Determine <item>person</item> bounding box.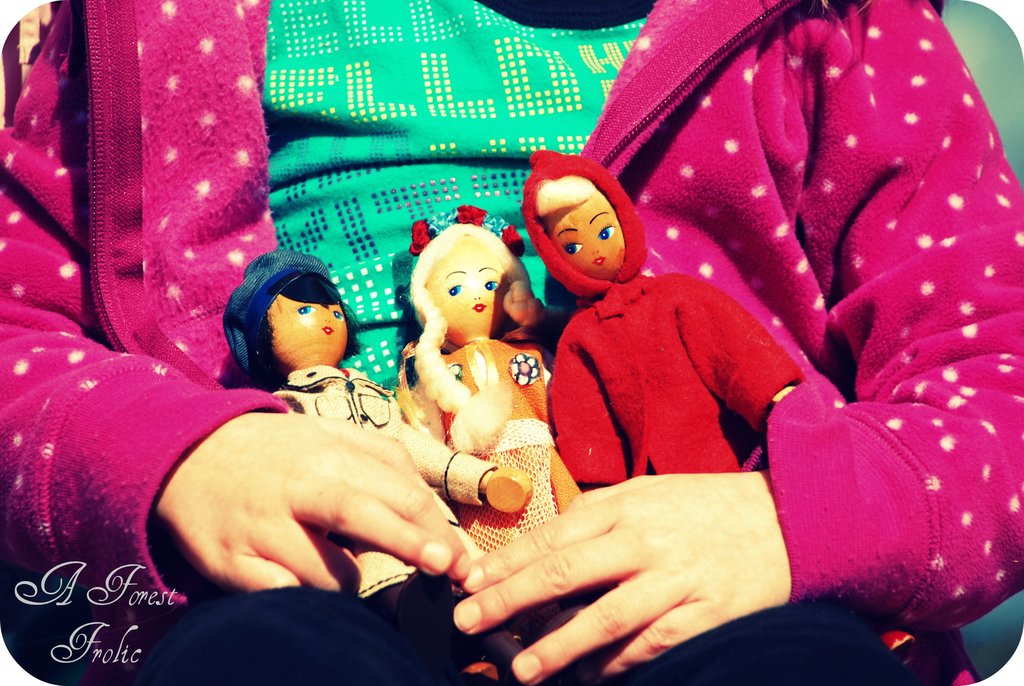
Determined: Rect(392, 196, 582, 576).
